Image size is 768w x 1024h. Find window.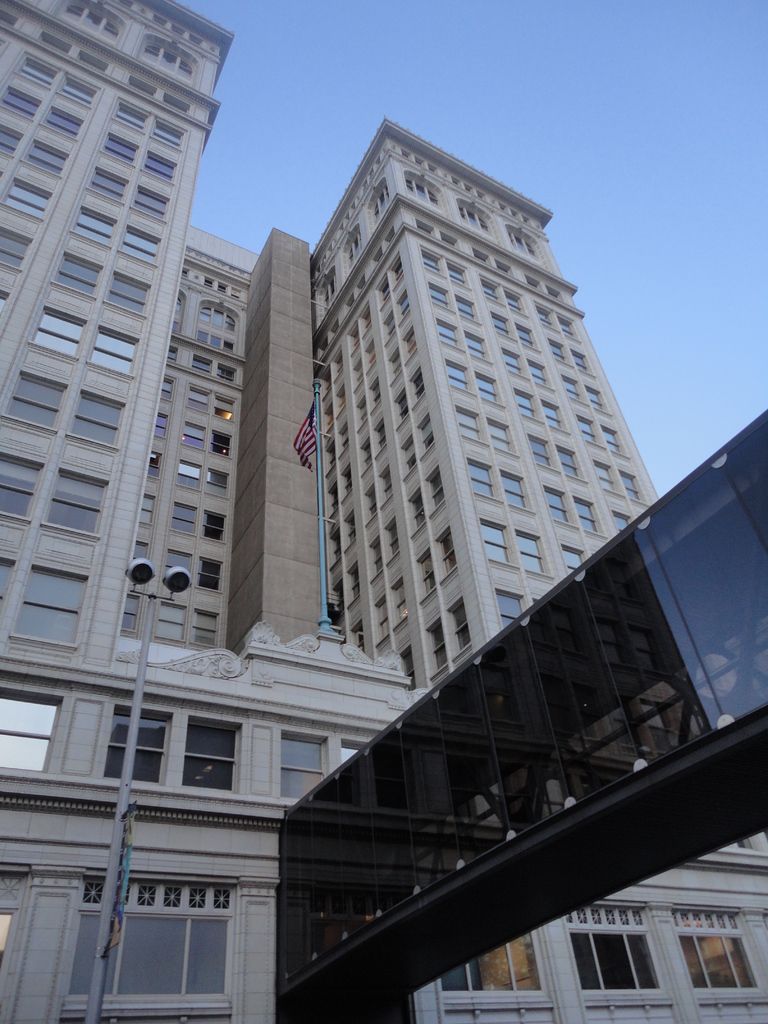
<region>559, 314, 580, 340</region>.
